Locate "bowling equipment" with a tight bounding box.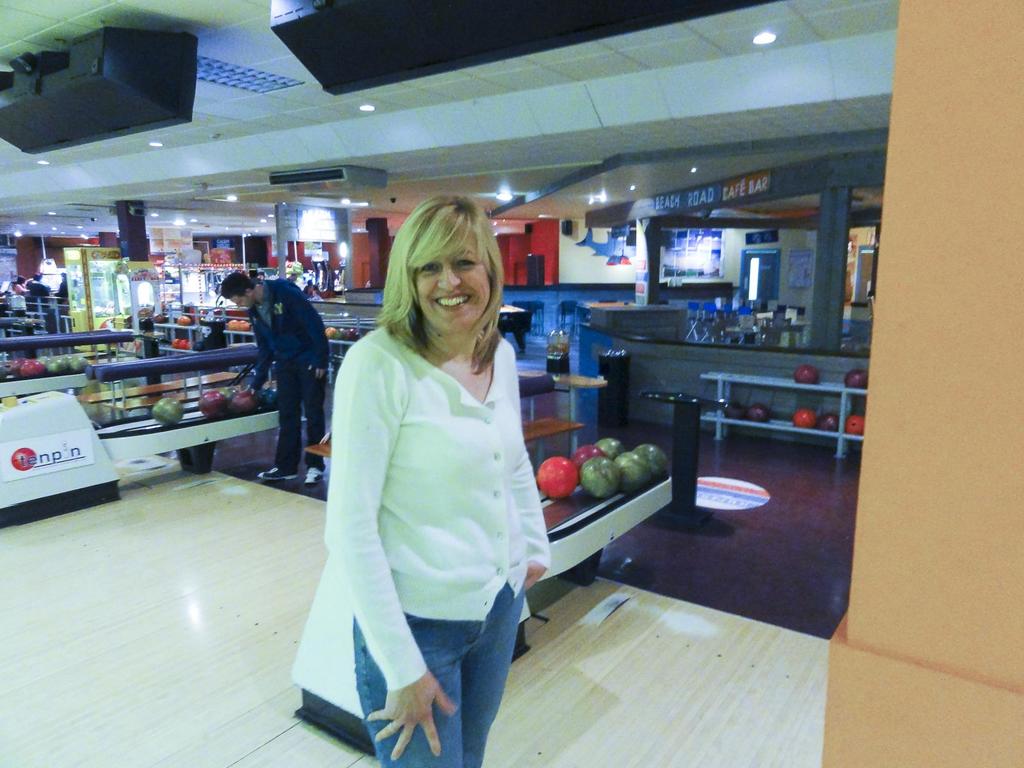
<region>288, 485, 690, 760</region>.
